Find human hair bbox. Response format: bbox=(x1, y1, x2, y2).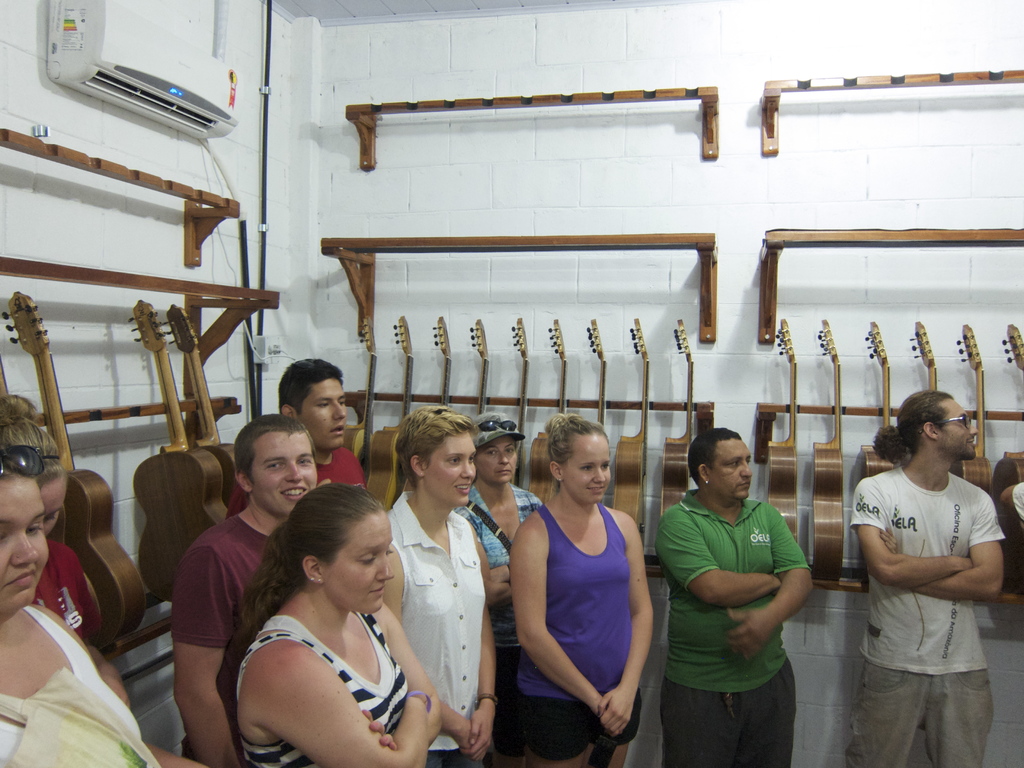
bbox=(690, 427, 744, 484).
